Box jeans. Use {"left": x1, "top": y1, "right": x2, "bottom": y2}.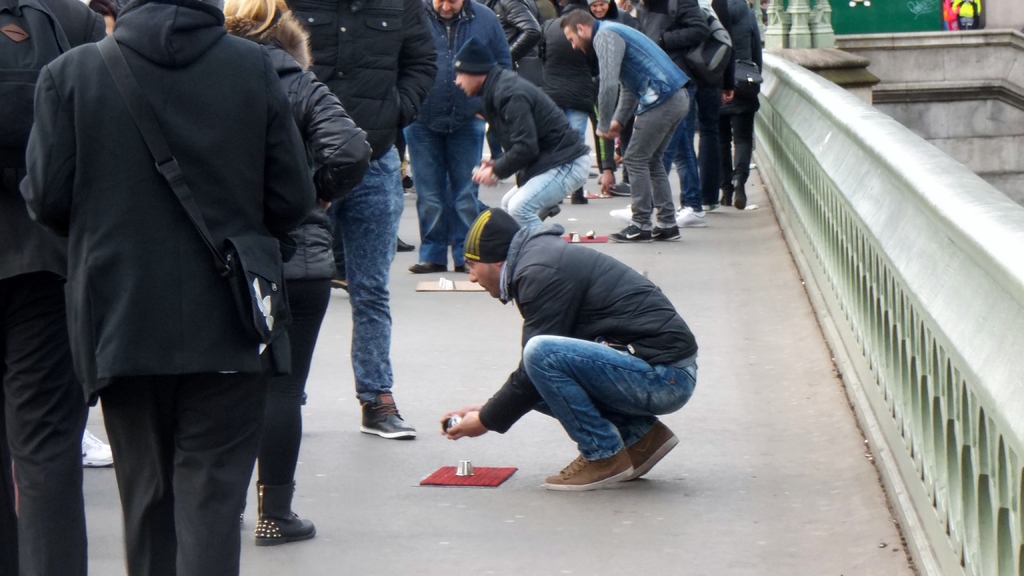
{"left": 621, "top": 85, "right": 692, "bottom": 231}.
